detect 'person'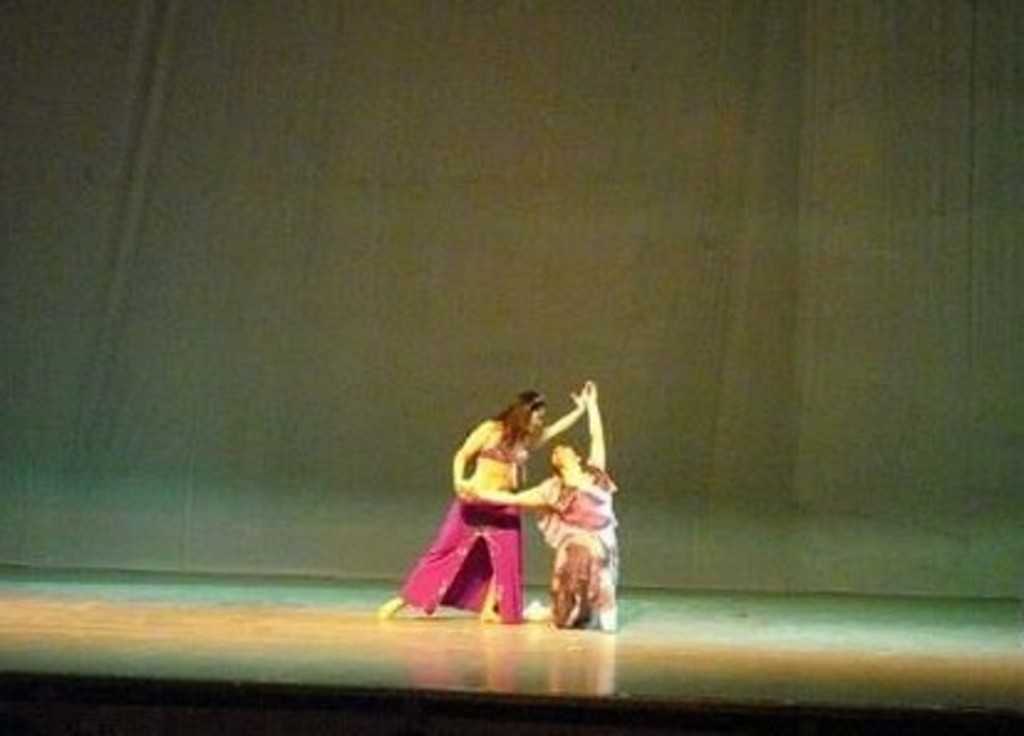
{"x1": 513, "y1": 384, "x2": 615, "y2": 634}
